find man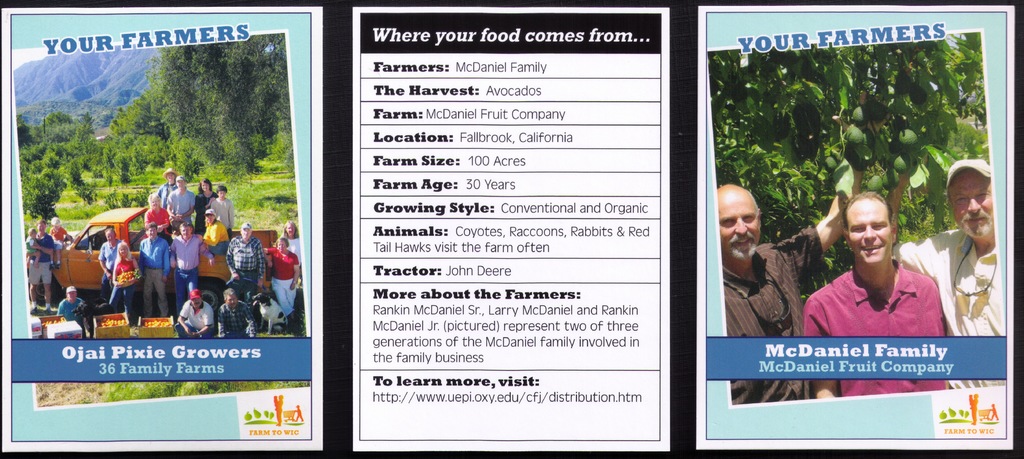
x1=221, y1=222, x2=268, y2=315
